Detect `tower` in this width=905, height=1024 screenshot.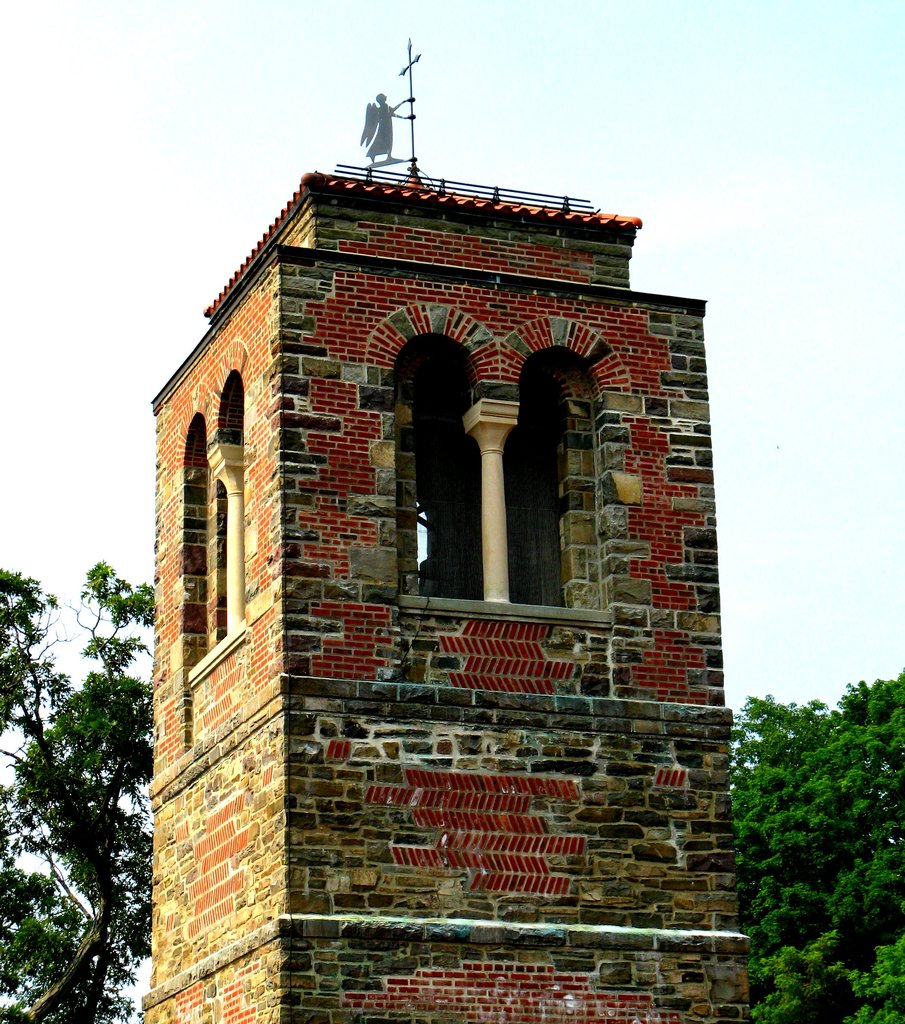
Detection: bbox(138, 42, 746, 1023).
